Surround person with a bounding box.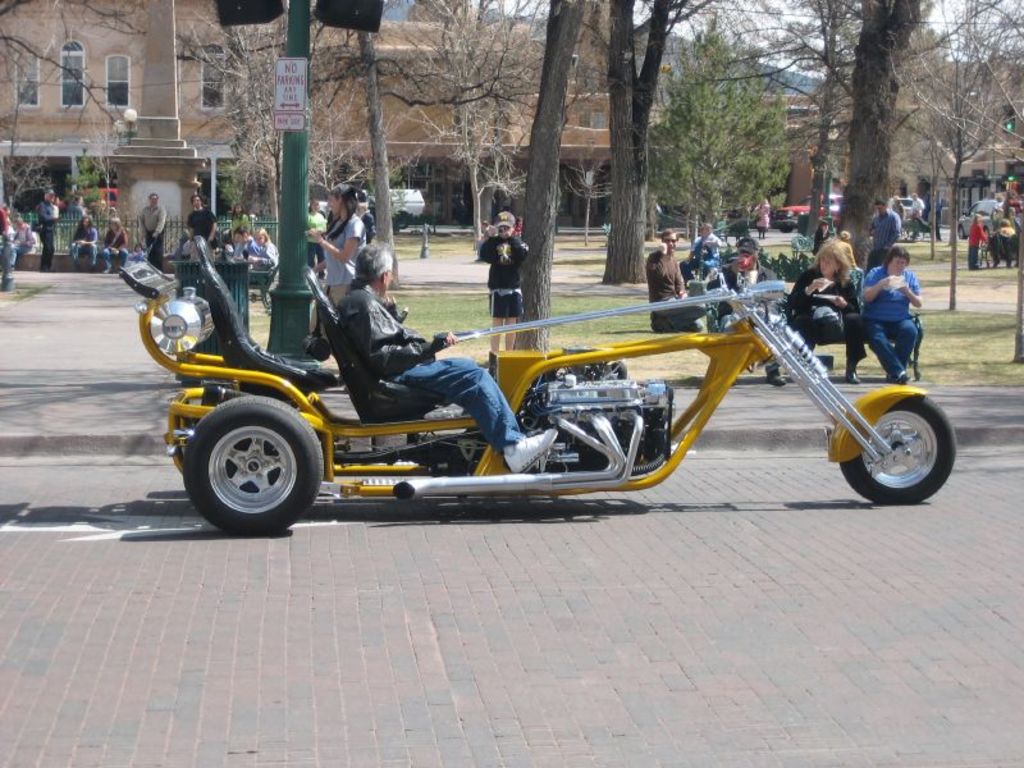
locate(909, 192, 925, 234).
